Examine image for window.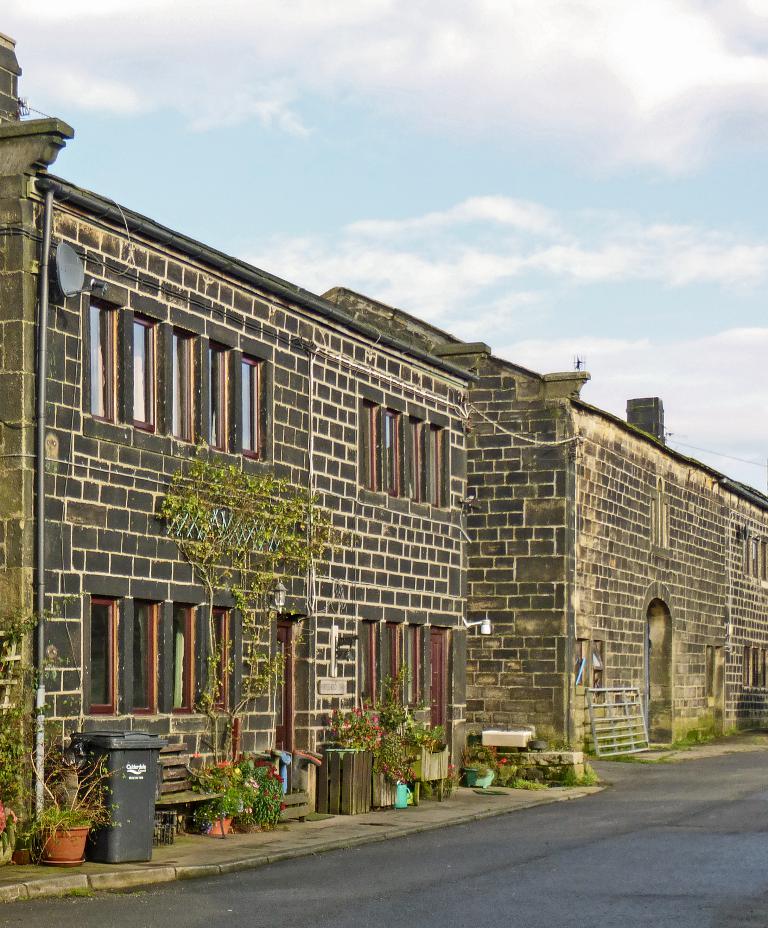
Examination result: rect(197, 600, 244, 715).
